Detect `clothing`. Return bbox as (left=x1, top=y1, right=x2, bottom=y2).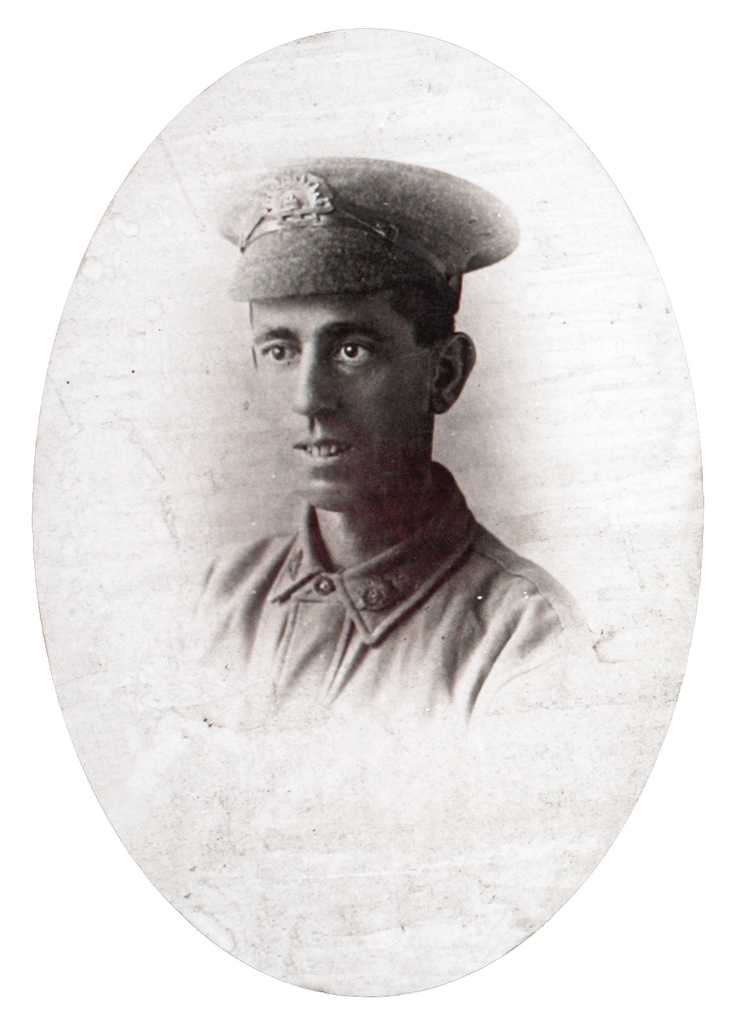
(left=154, top=430, right=592, bottom=980).
